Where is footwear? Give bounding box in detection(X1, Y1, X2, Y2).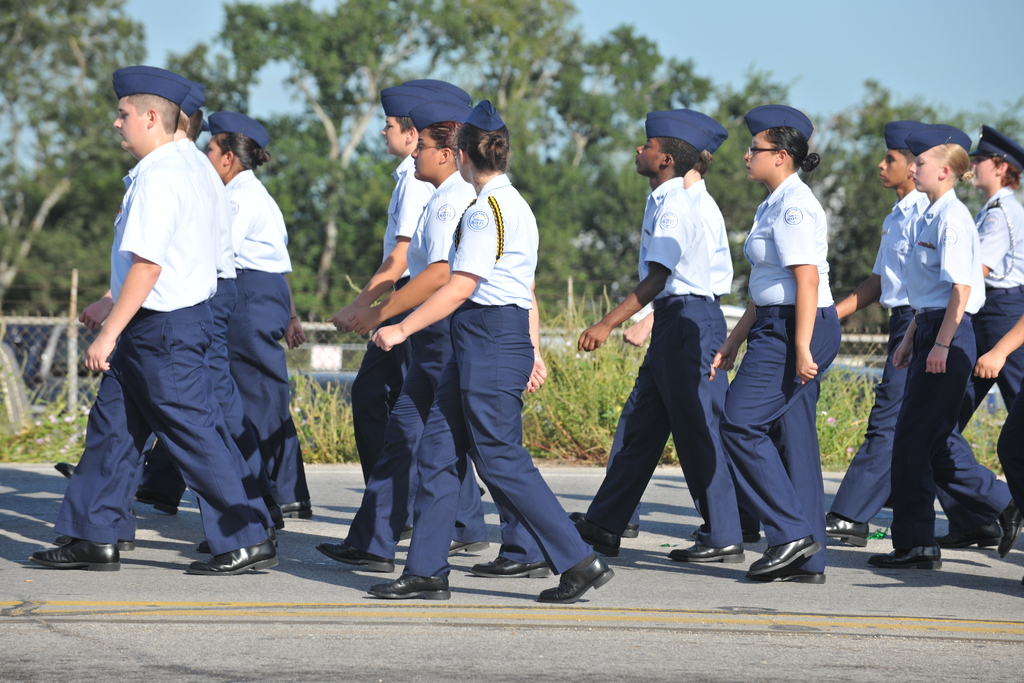
detection(934, 526, 999, 546).
